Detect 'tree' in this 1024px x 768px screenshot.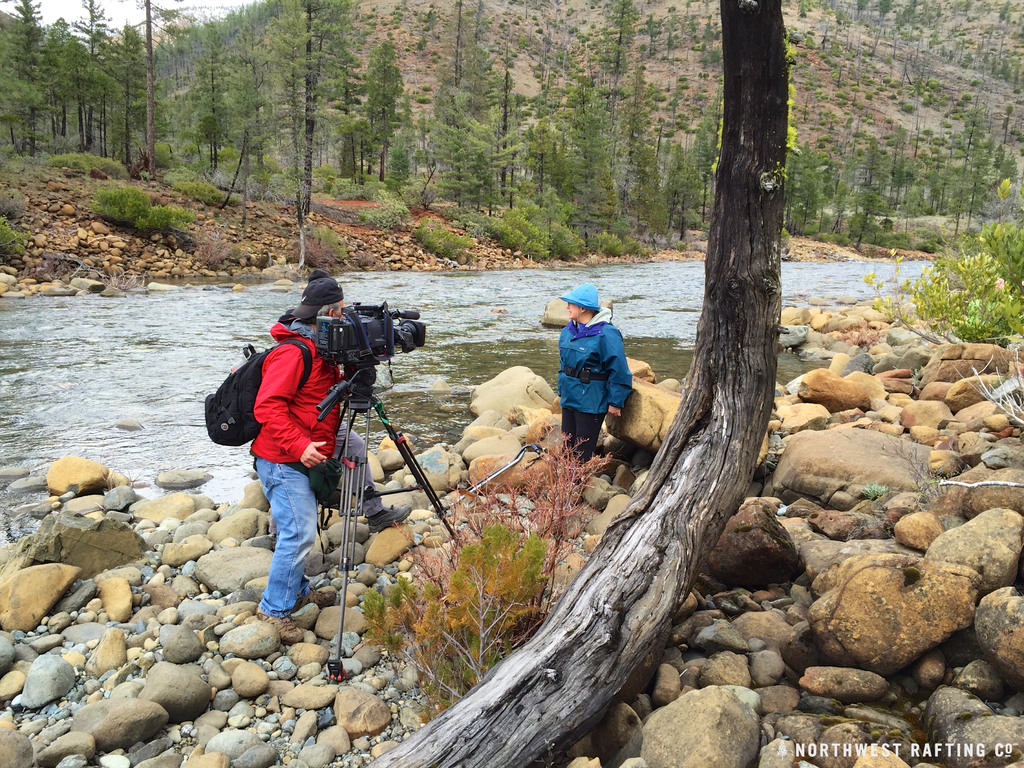
Detection: detection(366, 0, 790, 765).
